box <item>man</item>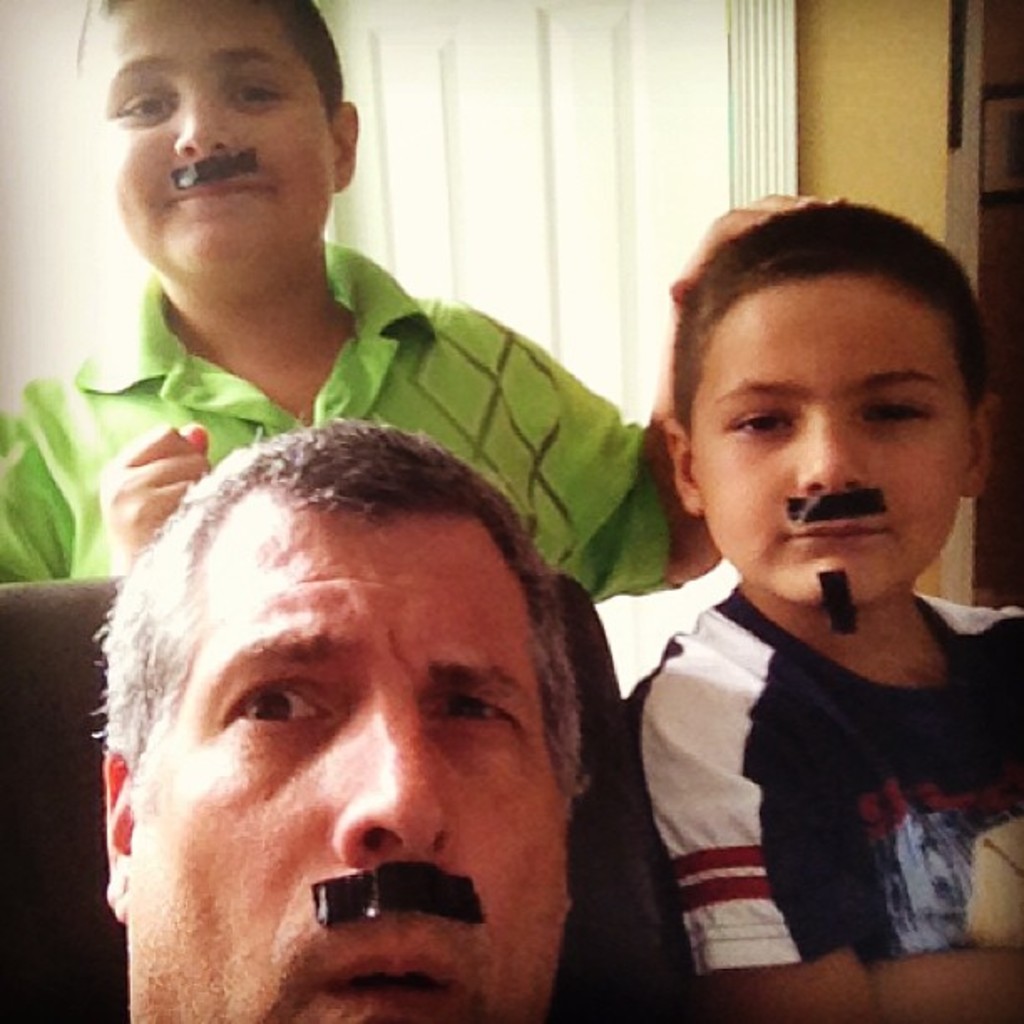
bbox=(79, 465, 698, 1023)
